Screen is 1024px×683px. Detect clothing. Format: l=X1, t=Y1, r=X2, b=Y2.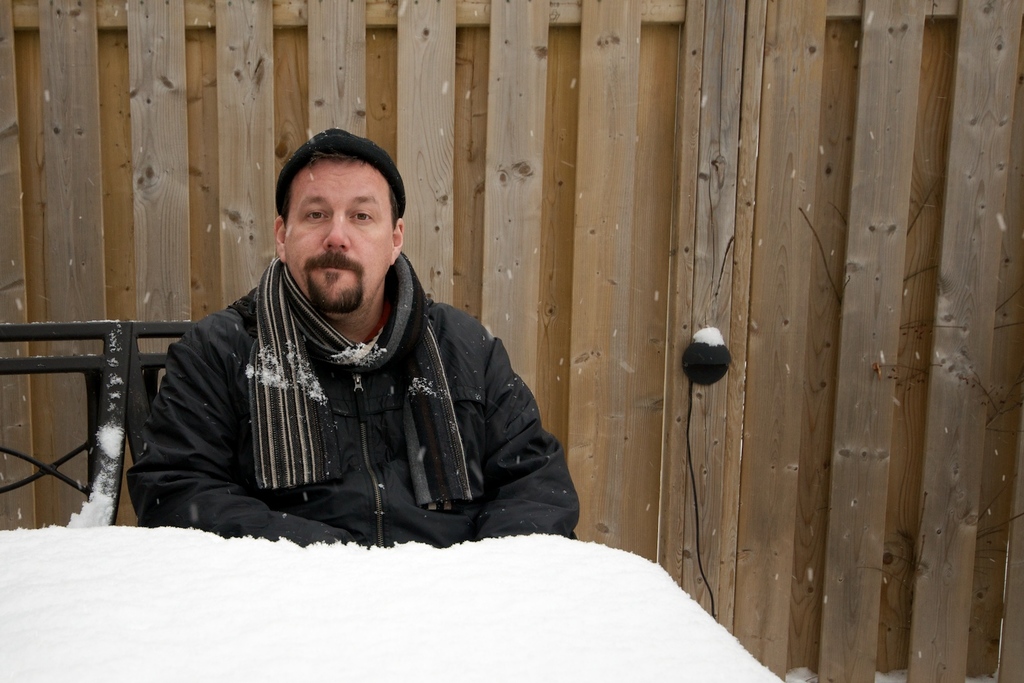
l=165, t=231, r=554, b=576.
